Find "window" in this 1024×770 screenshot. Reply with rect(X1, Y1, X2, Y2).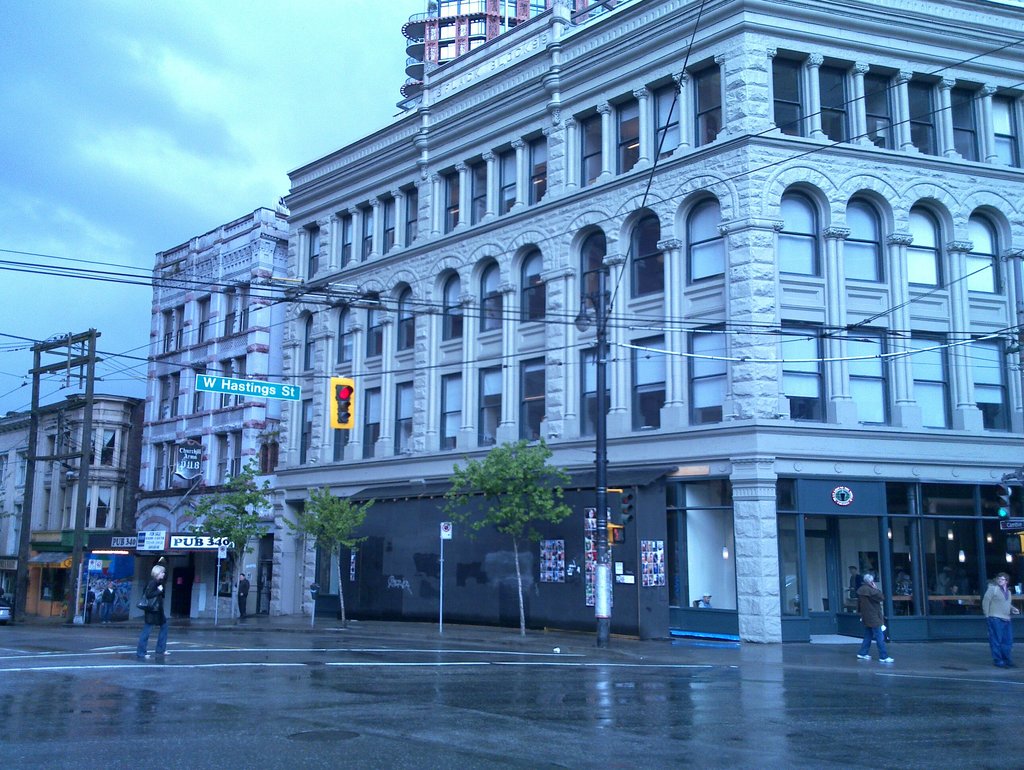
rect(691, 323, 729, 429).
